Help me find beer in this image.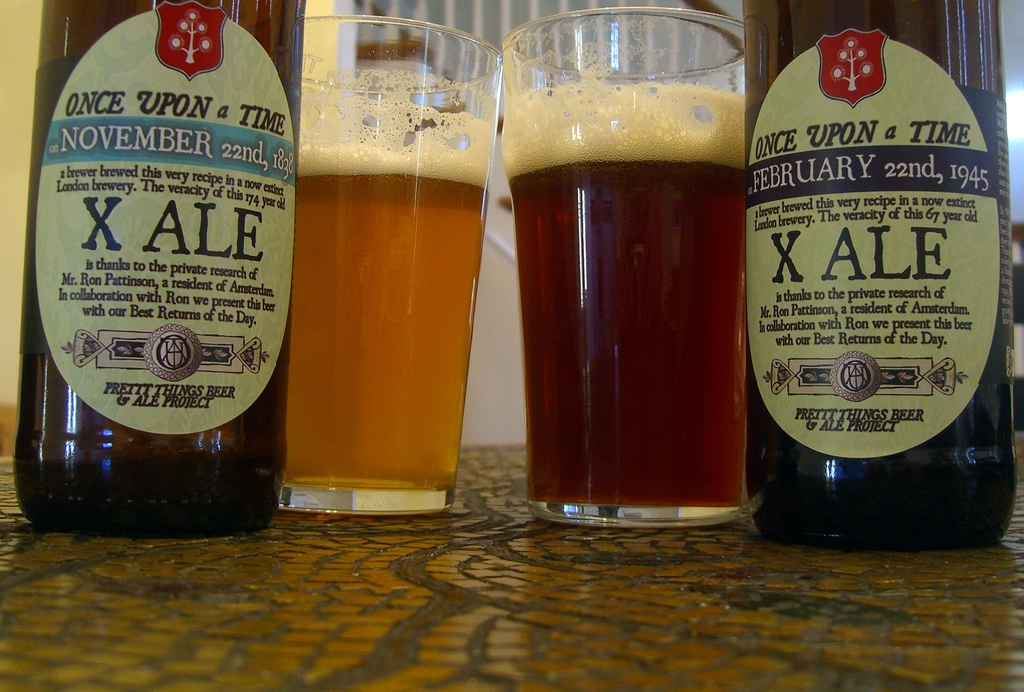
Found it: <box>502,76,745,508</box>.
